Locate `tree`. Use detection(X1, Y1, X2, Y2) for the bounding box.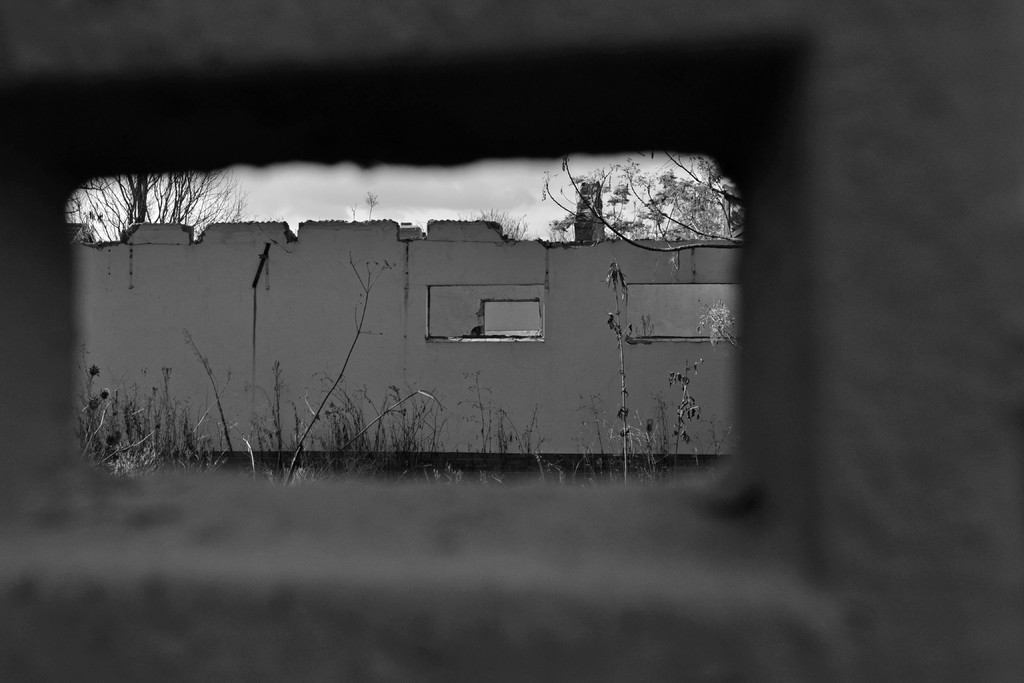
detection(56, 162, 243, 247).
